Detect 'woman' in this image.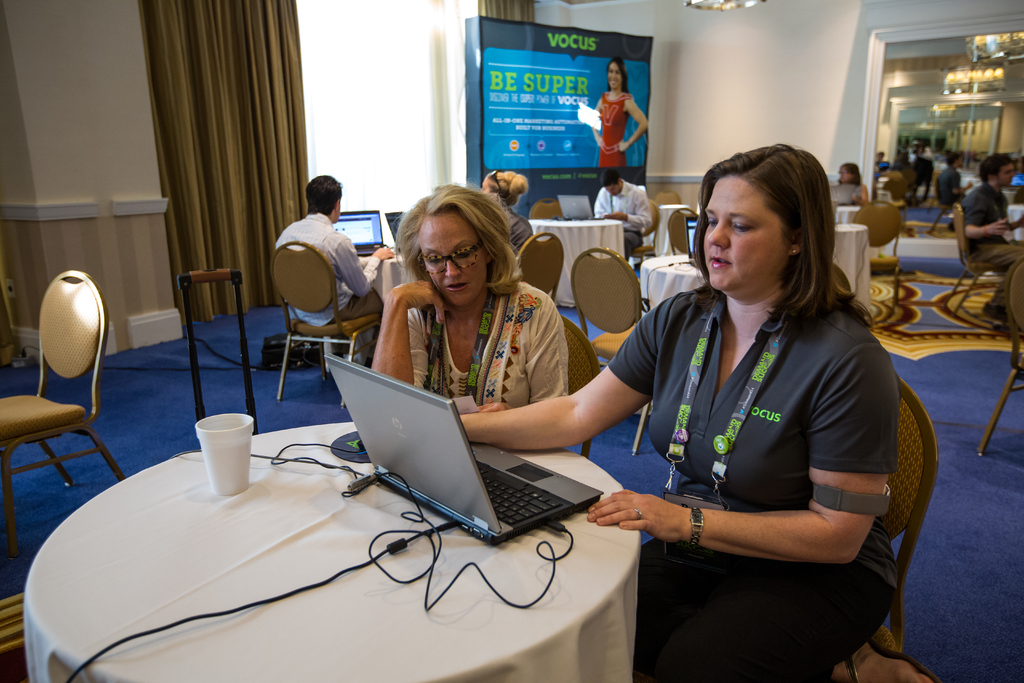
Detection: <bbox>359, 192, 595, 473</bbox>.
